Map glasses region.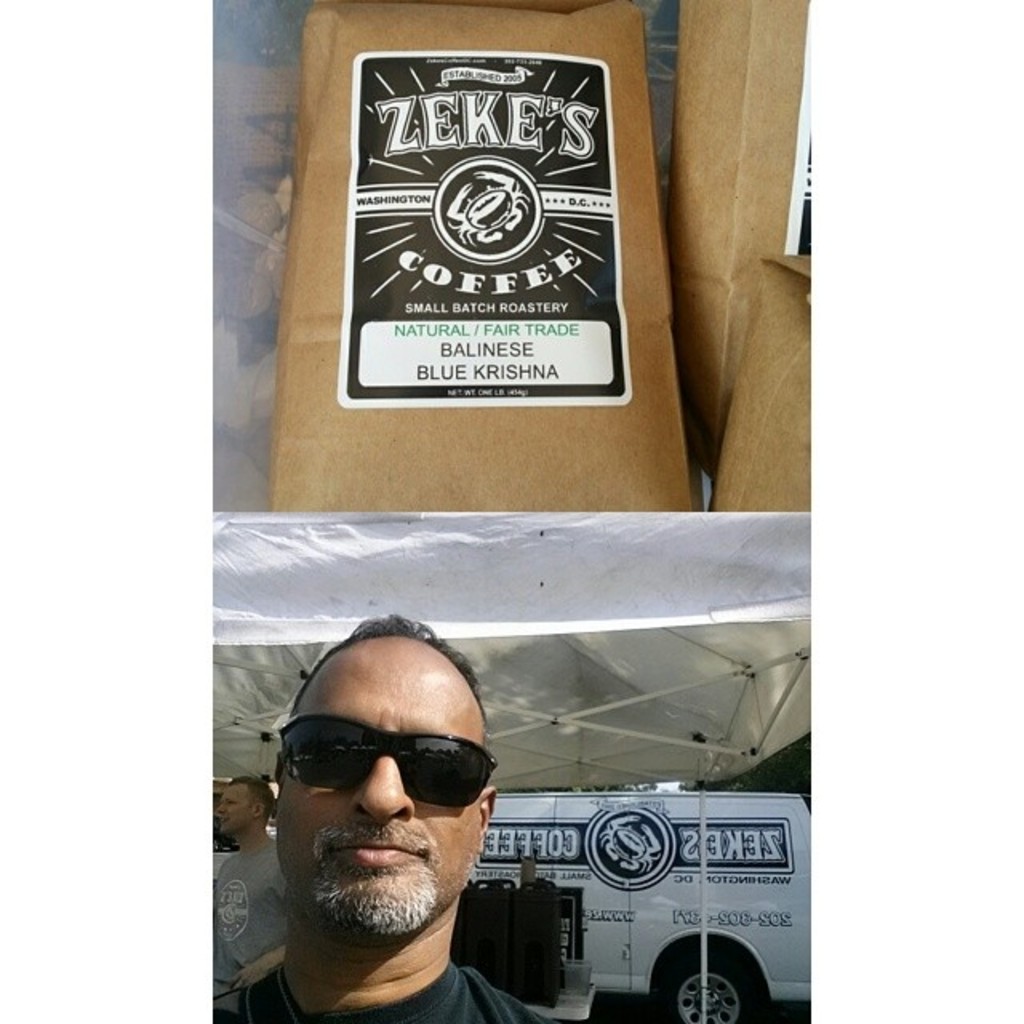
Mapped to bbox=(270, 714, 502, 806).
